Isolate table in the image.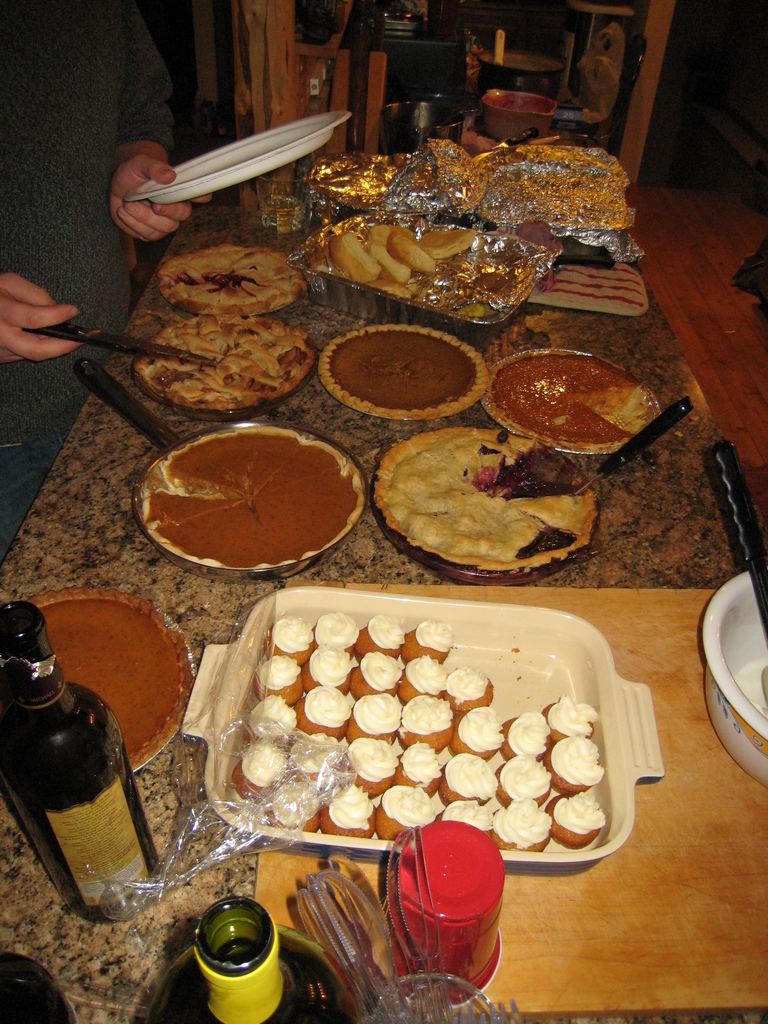
Isolated region: 29 138 767 1023.
